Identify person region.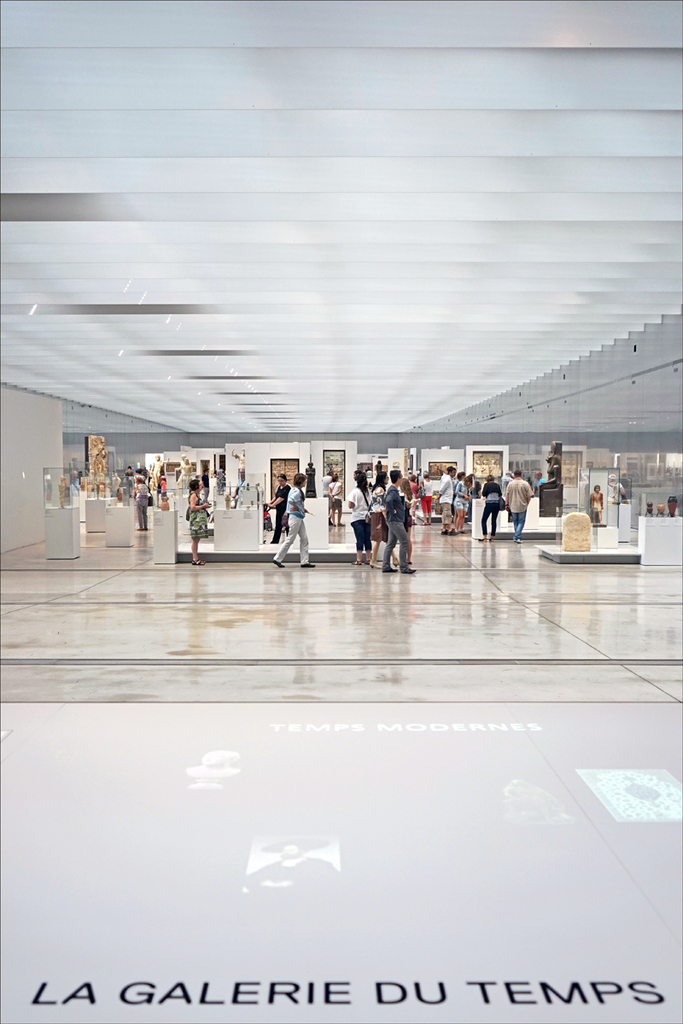
Region: [184,478,211,564].
